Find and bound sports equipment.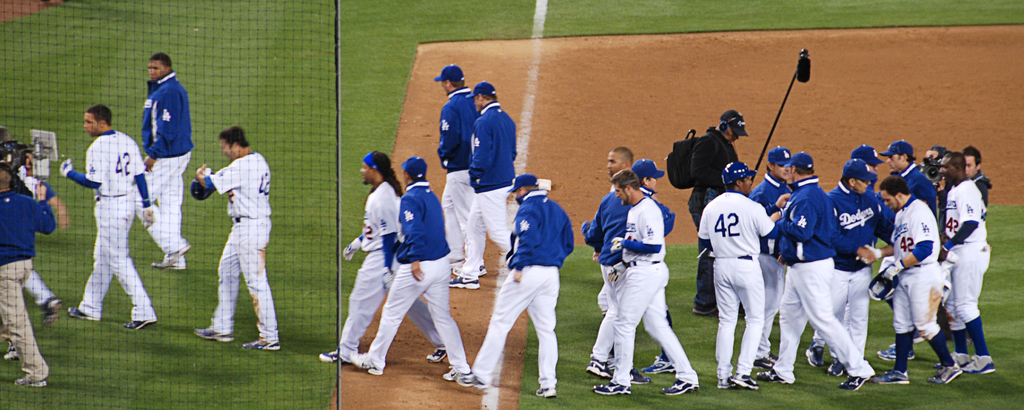
Bound: bbox=[456, 373, 490, 395].
